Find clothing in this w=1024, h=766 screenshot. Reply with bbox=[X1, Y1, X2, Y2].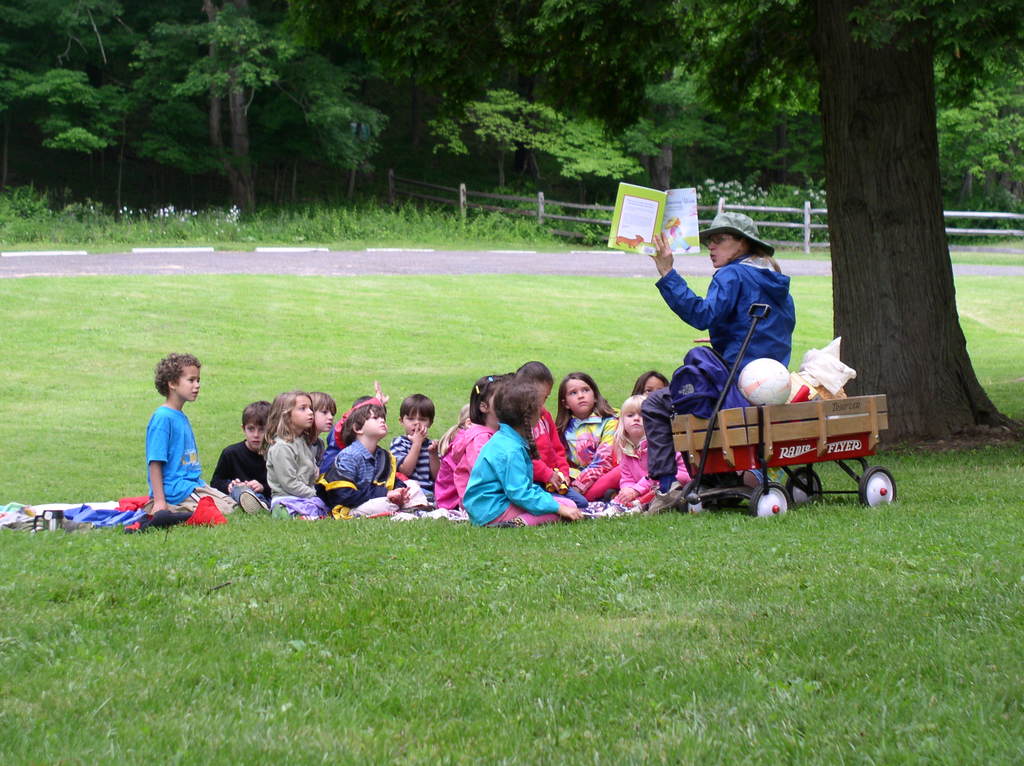
bbox=[390, 433, 421, 500].
